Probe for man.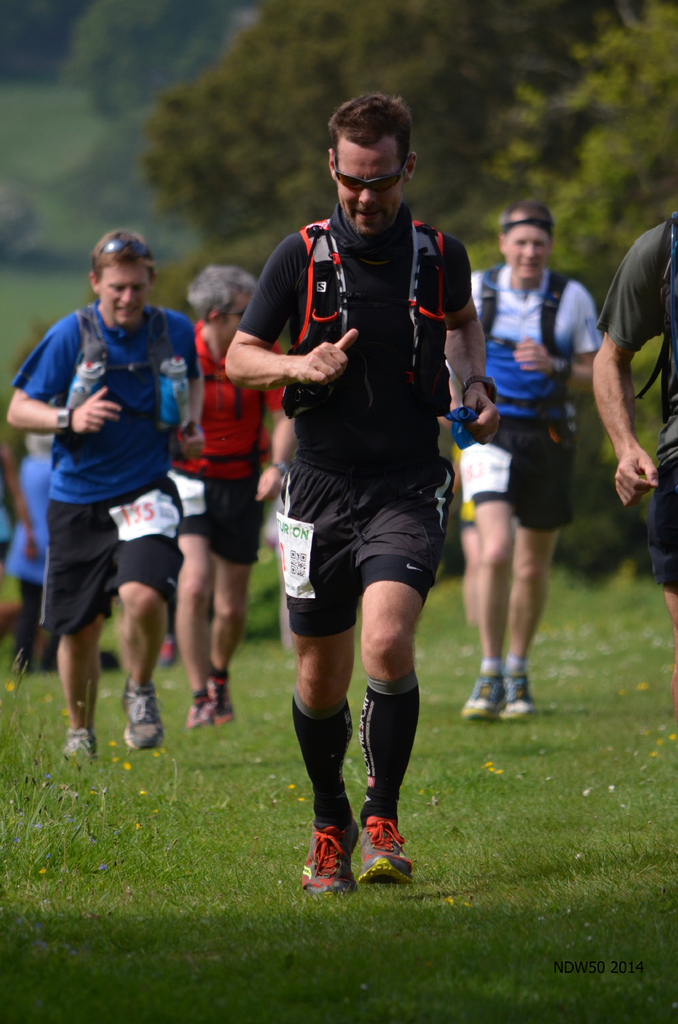
Probe result: locate(444, 200, 605, 724).
